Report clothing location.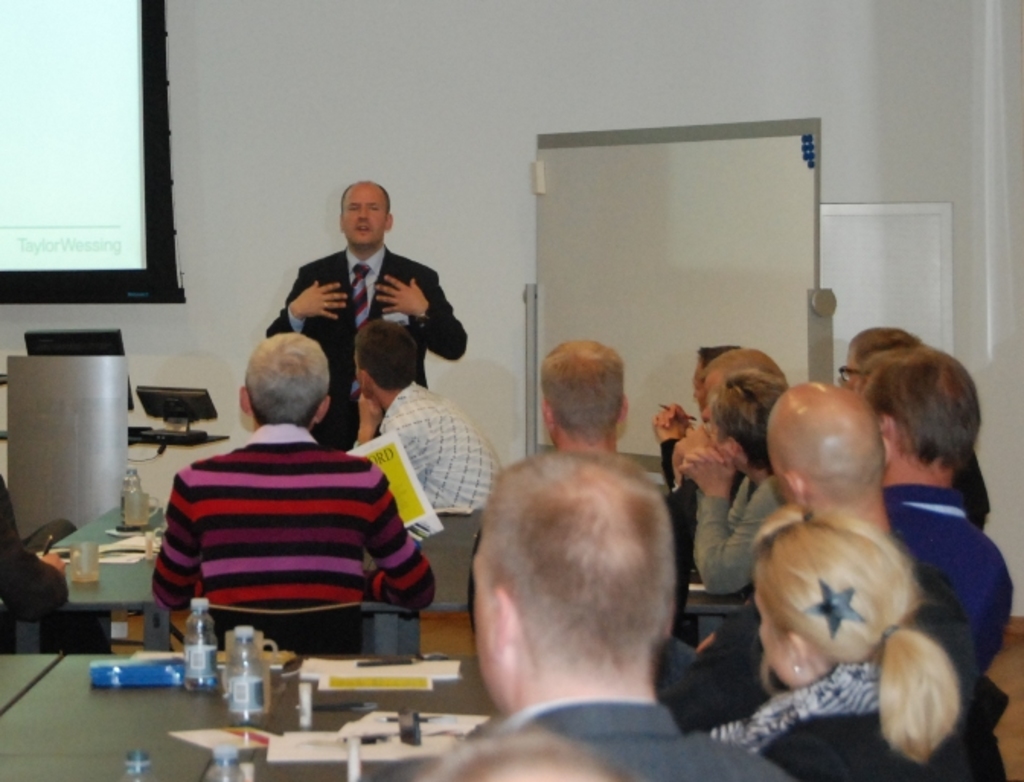
Report: (left=661, top=425, right=719, bottom=492).
